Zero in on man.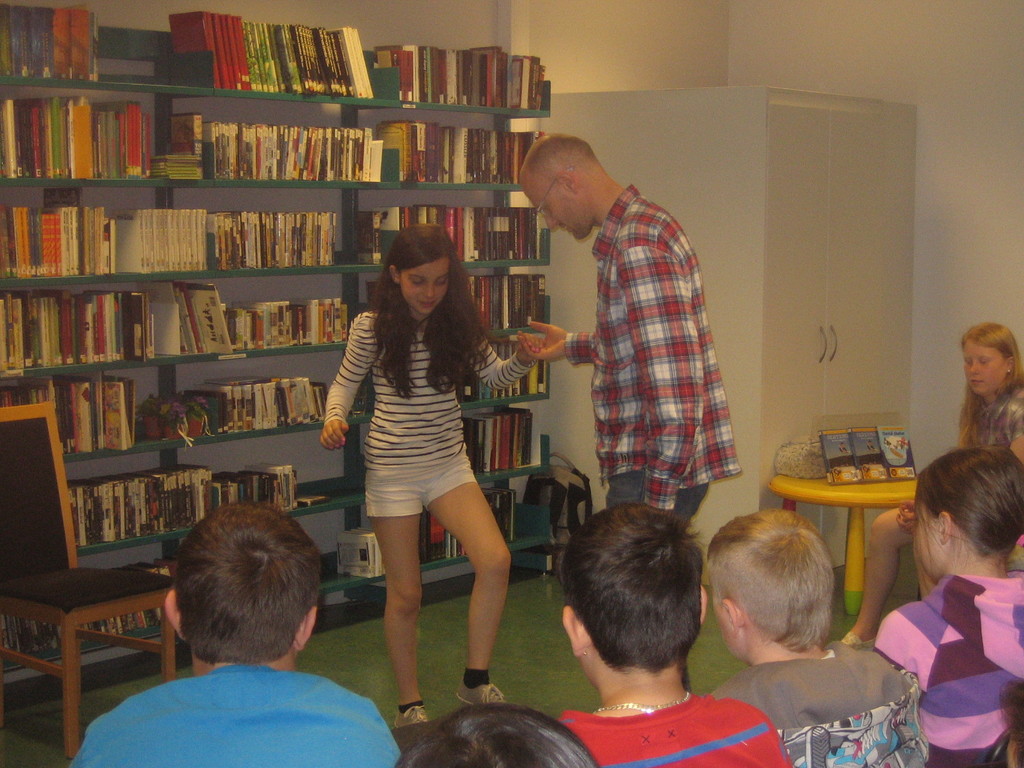
Zeroed in: 510, 131, 742, 696.
